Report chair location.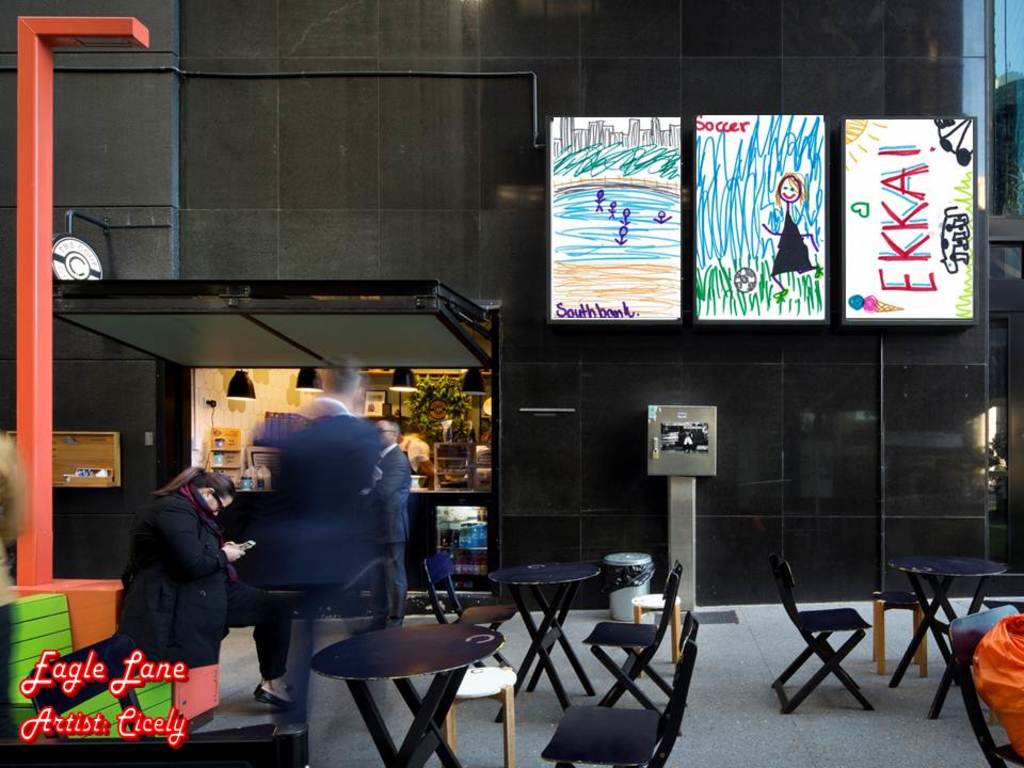
Report: Rect(985, 597, 1023, 619).
